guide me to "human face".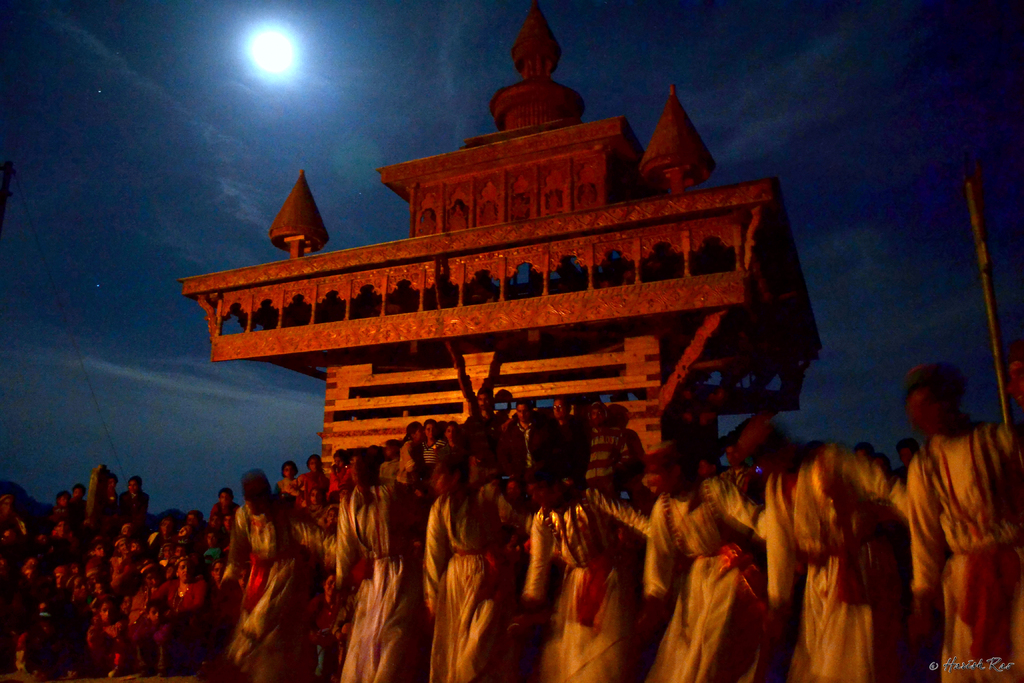
Guidance: box(177, 558, 193, 583).
